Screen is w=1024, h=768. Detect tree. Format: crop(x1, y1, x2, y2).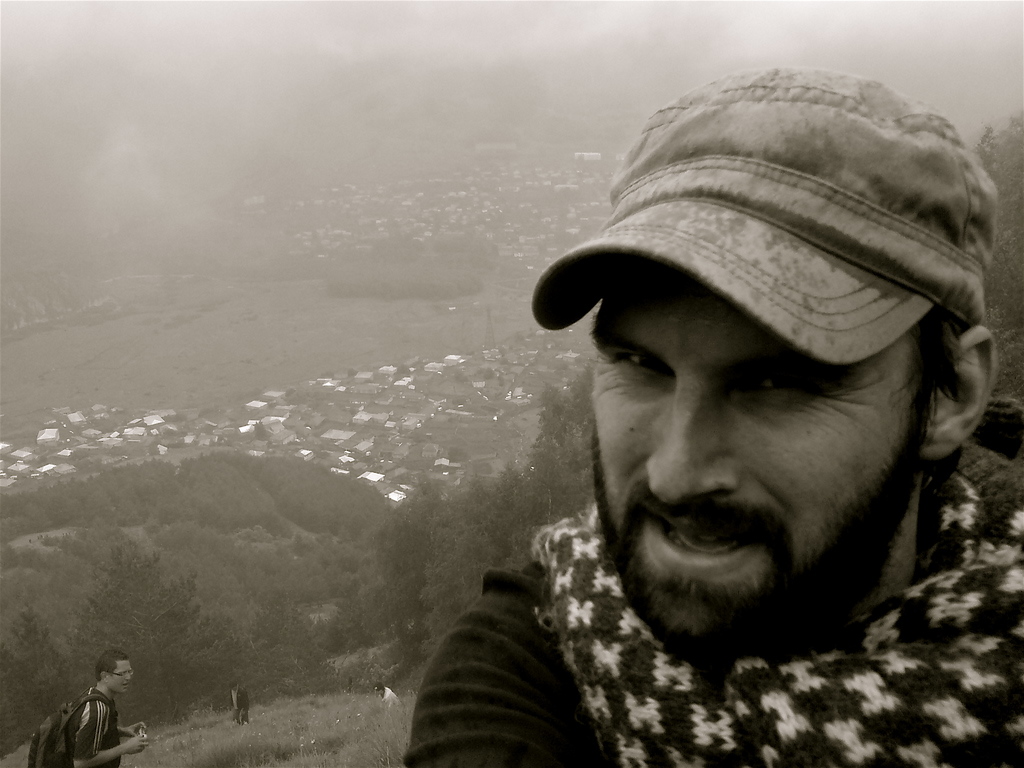
crop(968, 100, 1023, 397).
